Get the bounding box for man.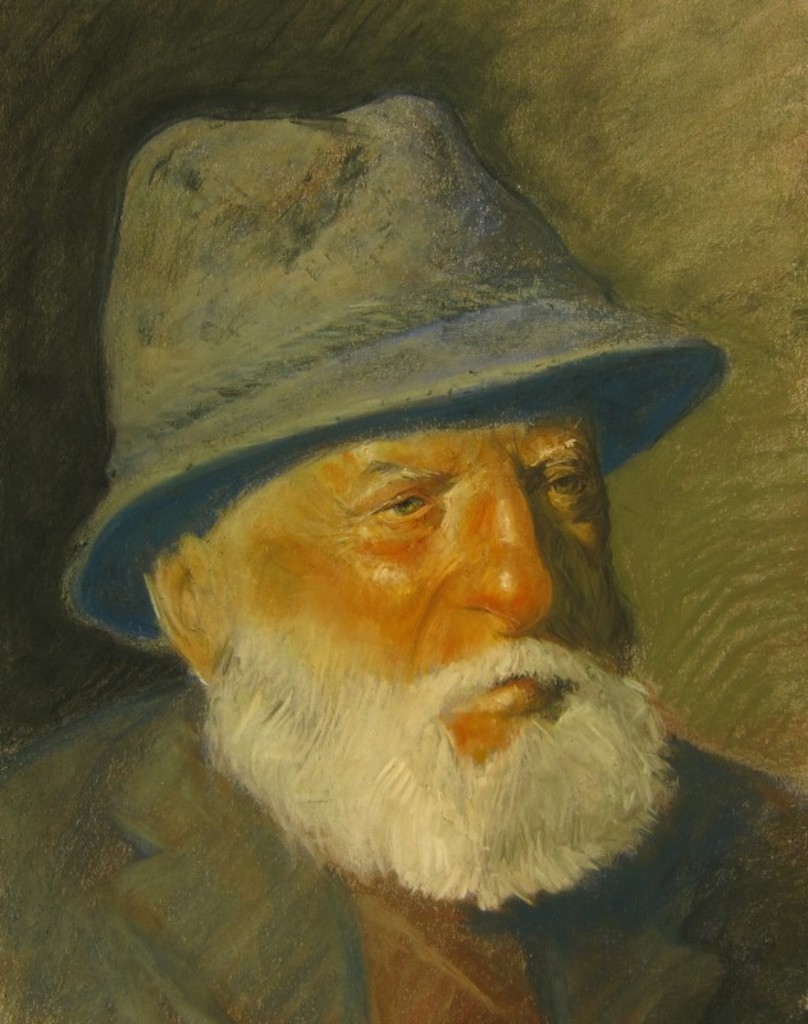
detection(0, 83, 807, 1023).
